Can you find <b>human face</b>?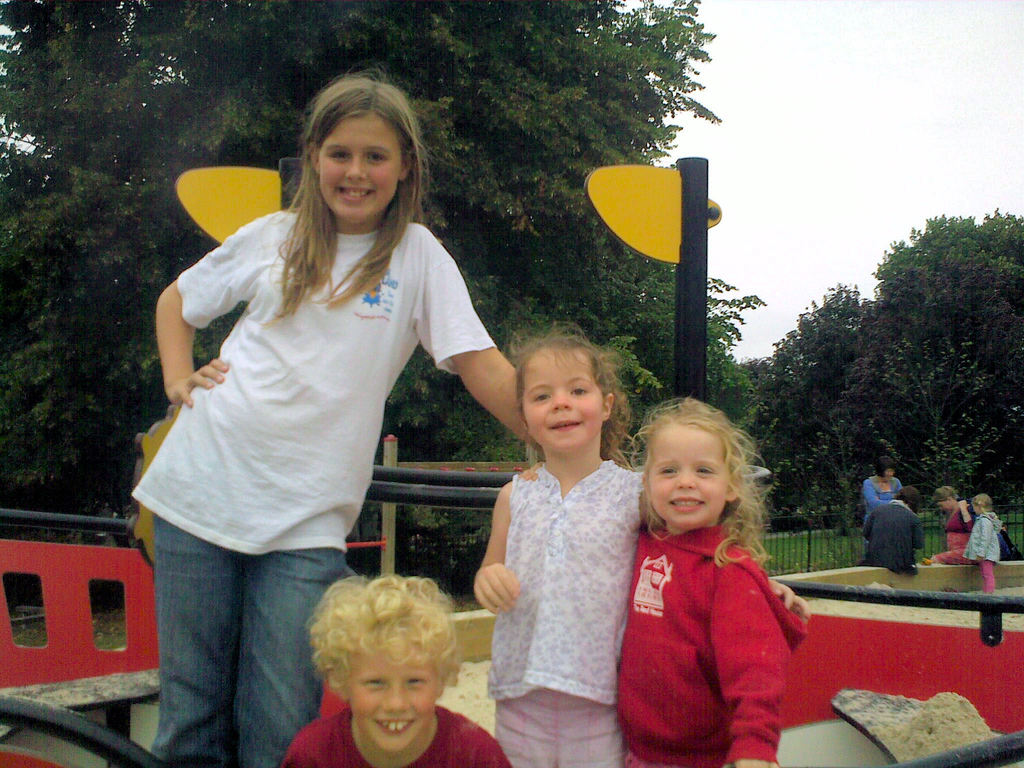
Yes, bounding box: [x1=346, y1=634, x2=439, y2=750].
